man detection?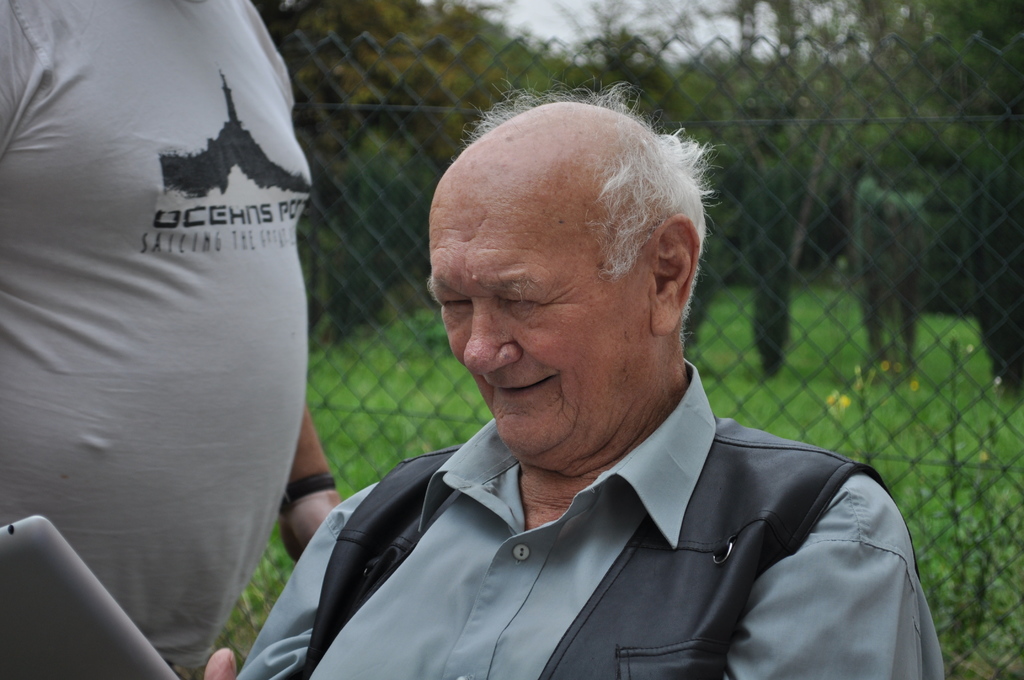
{"left": 257, "top": 90, "right": 958, "bottom": 670}
